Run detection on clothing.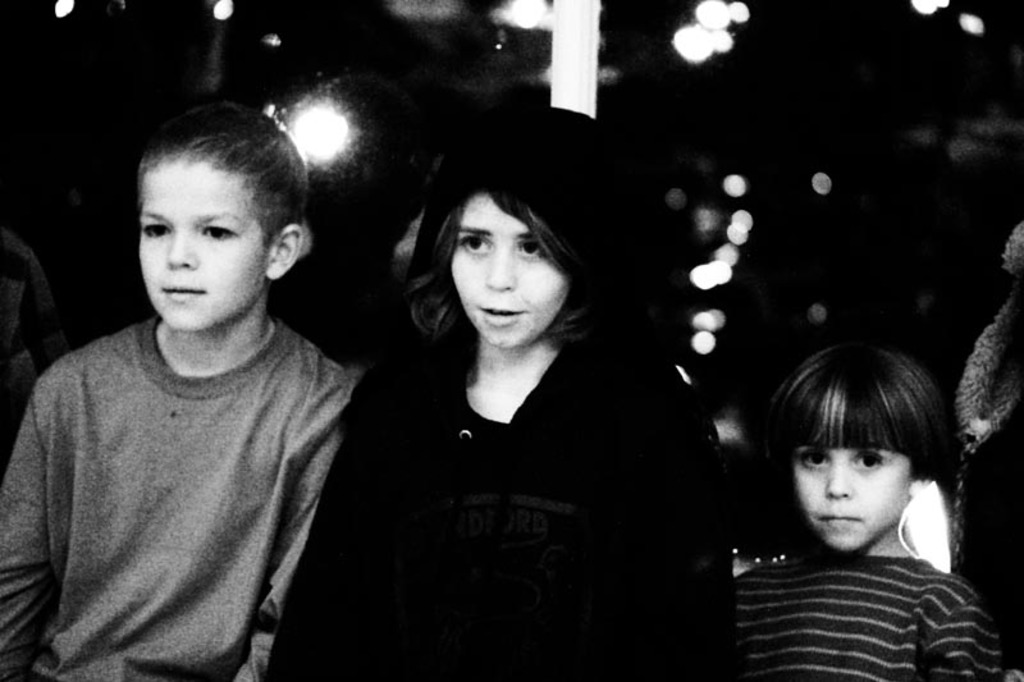
Result: region(260, 344, 742, 681).
